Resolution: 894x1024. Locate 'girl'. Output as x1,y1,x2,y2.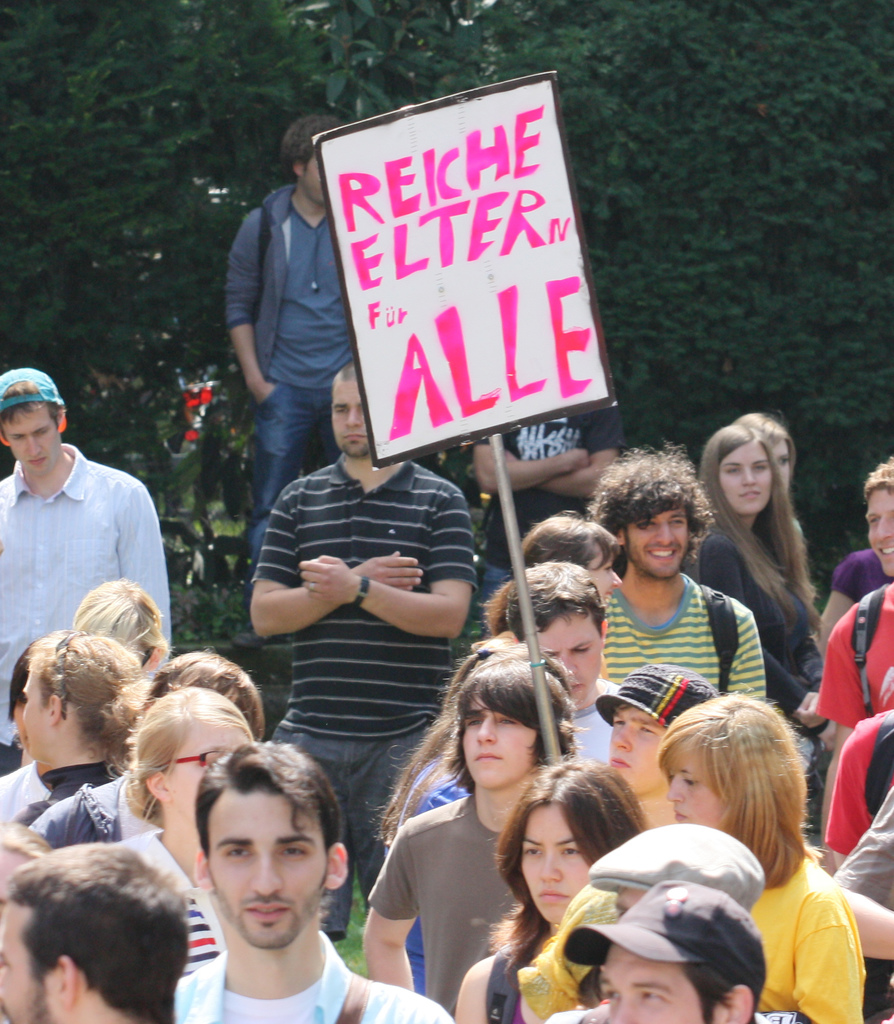
698,422,840,751.
